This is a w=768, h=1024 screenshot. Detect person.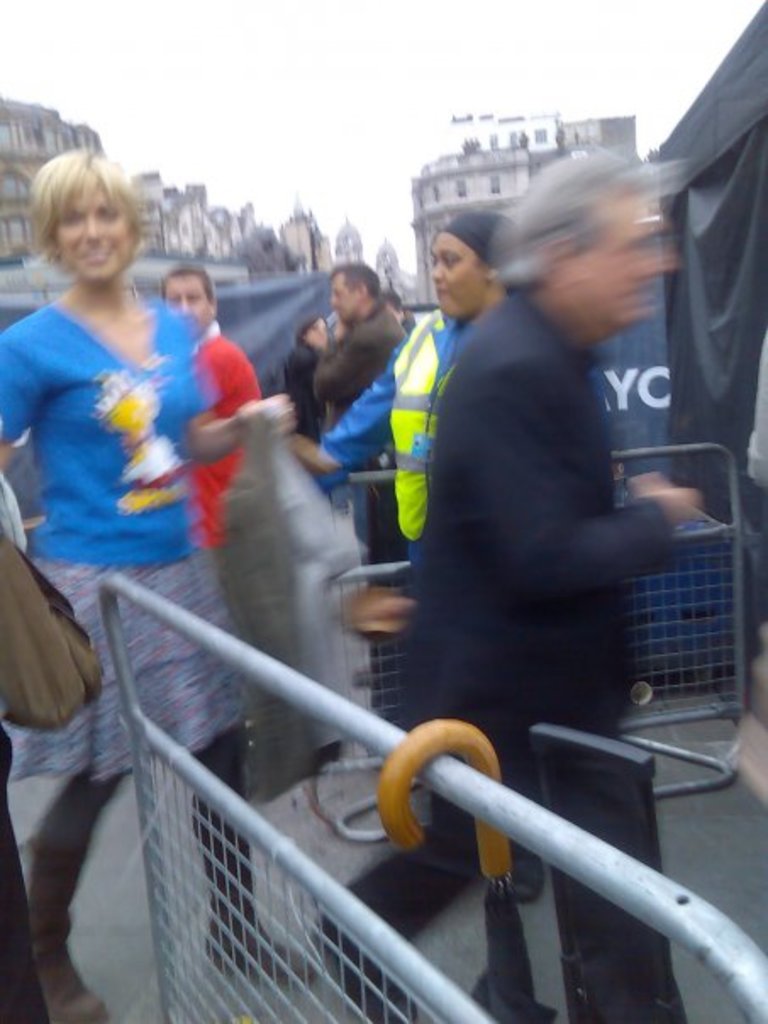
(left=293, top=261, right=420, bottom=561).
